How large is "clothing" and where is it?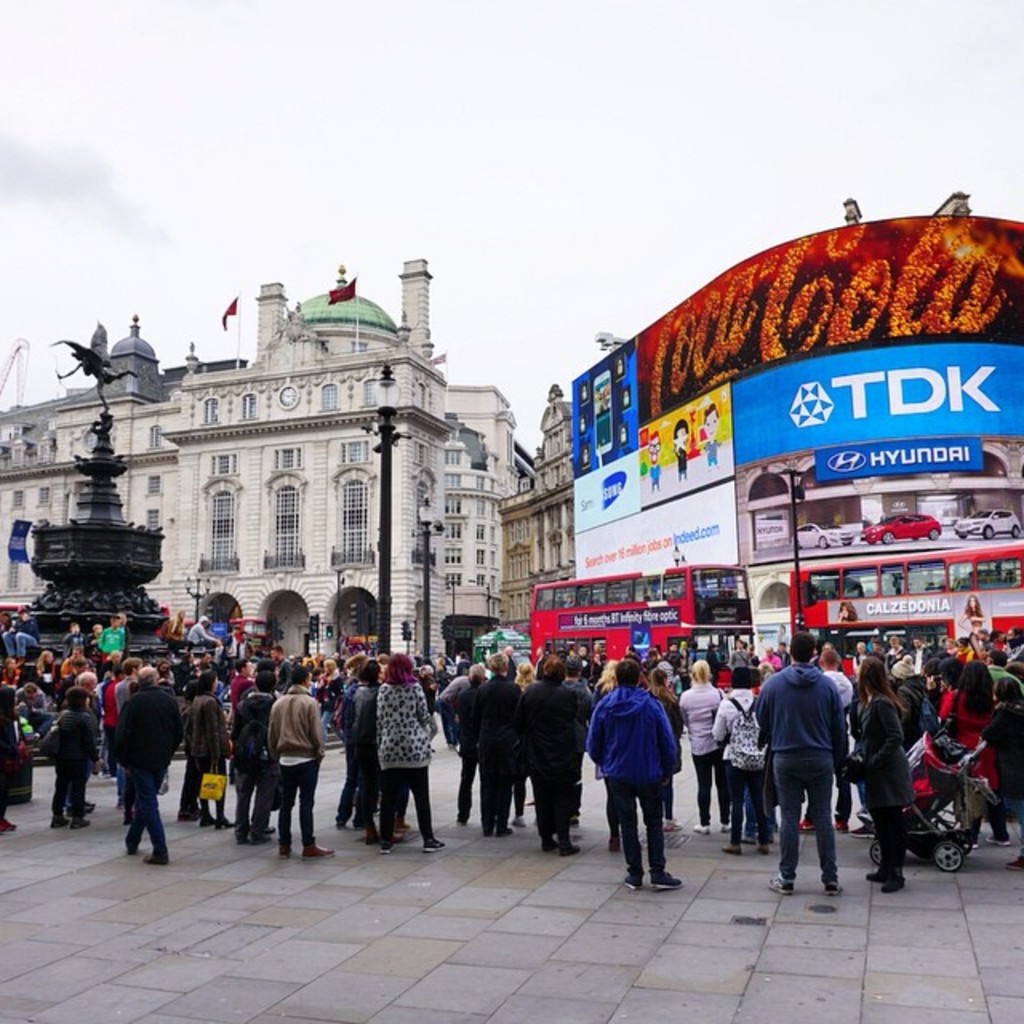
Bounding box: [990, 699, 1022, 826].
